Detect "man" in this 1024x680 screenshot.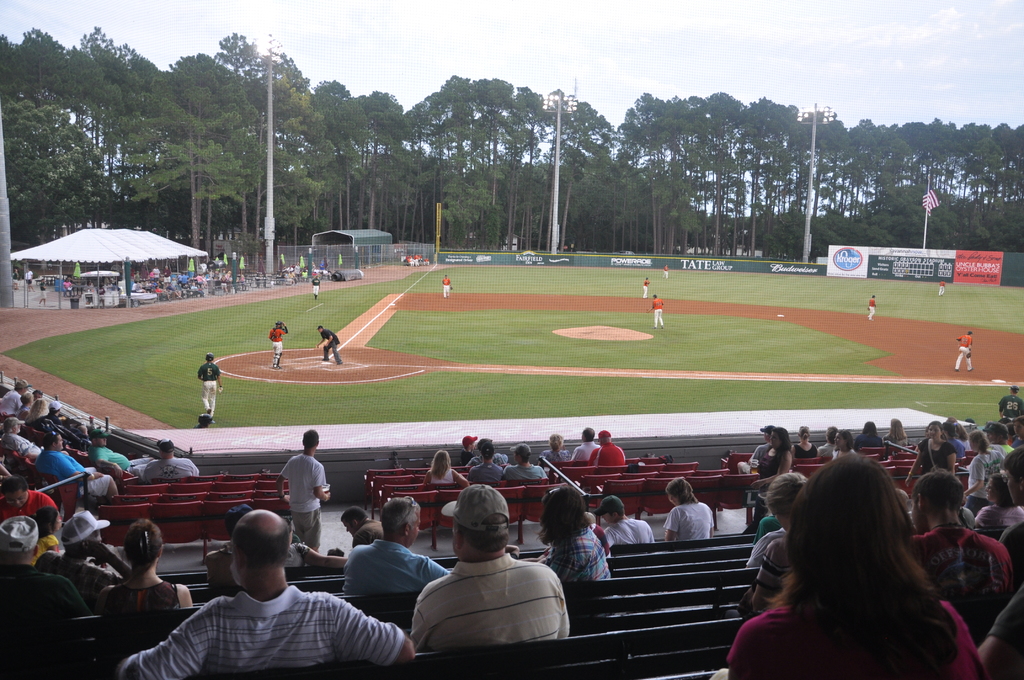
Detection: BBox(668, 481, 718, 545).
